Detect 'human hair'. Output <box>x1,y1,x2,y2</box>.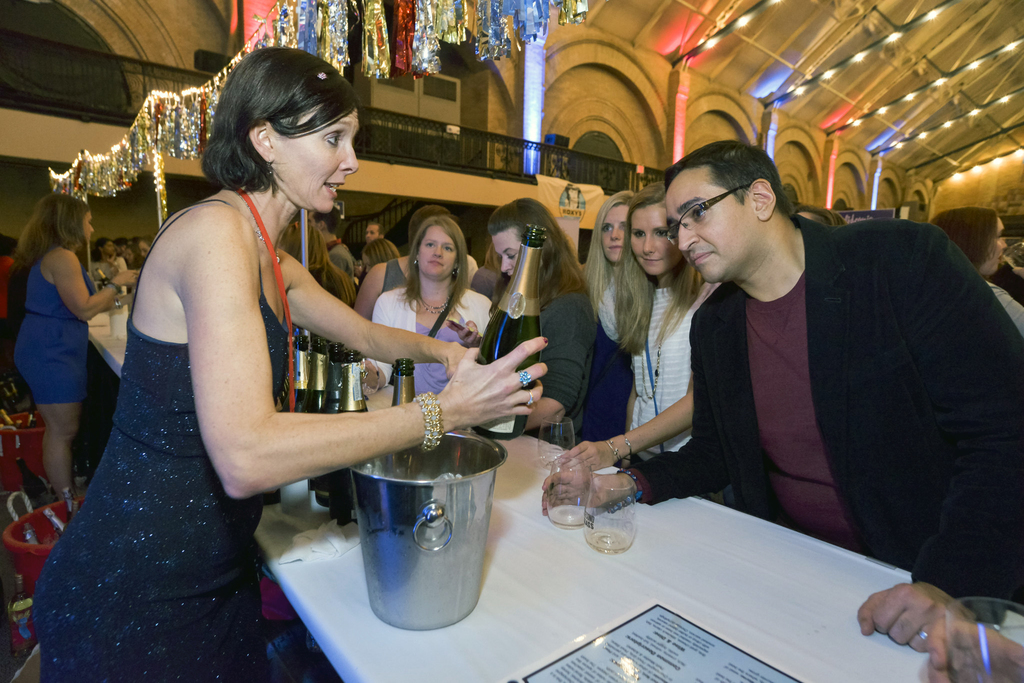
<box>364,239,401,269</box>.
